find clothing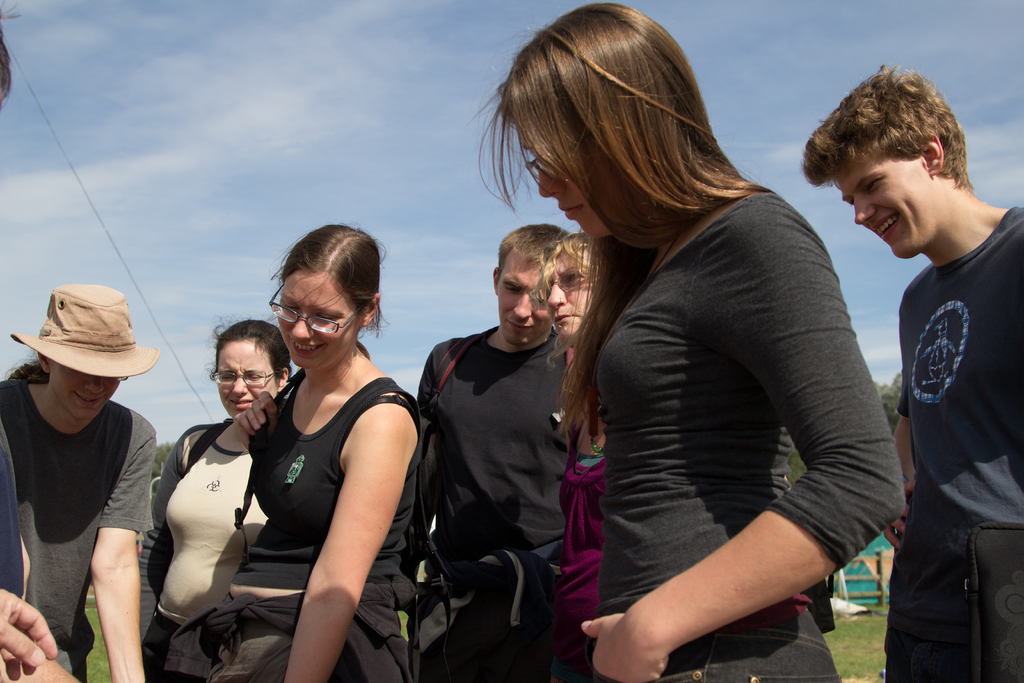
<region>0, 374, 156, 682</region>
